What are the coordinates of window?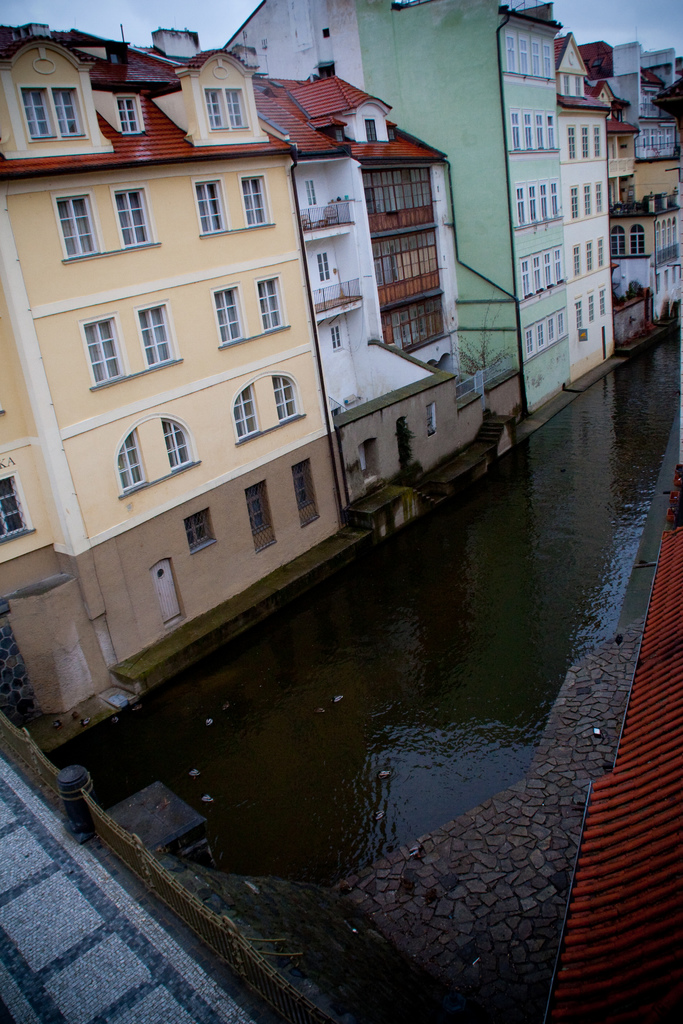
{"left": 593, "top": 125, "right": 600, "bottom": 160}.
